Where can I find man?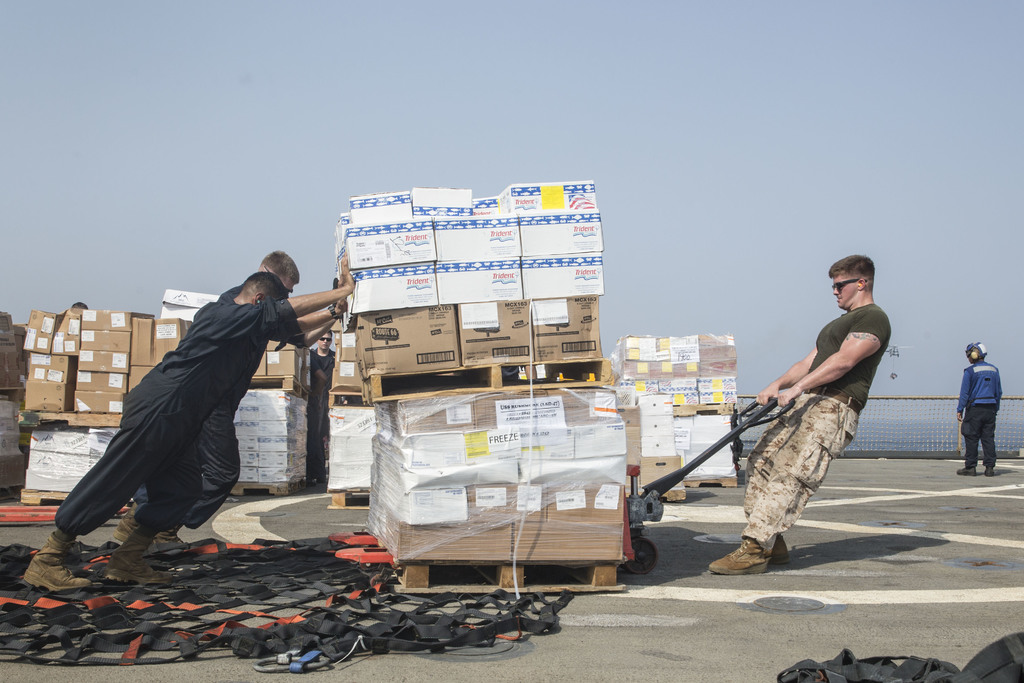
You can find it at 116/251/349/559.
